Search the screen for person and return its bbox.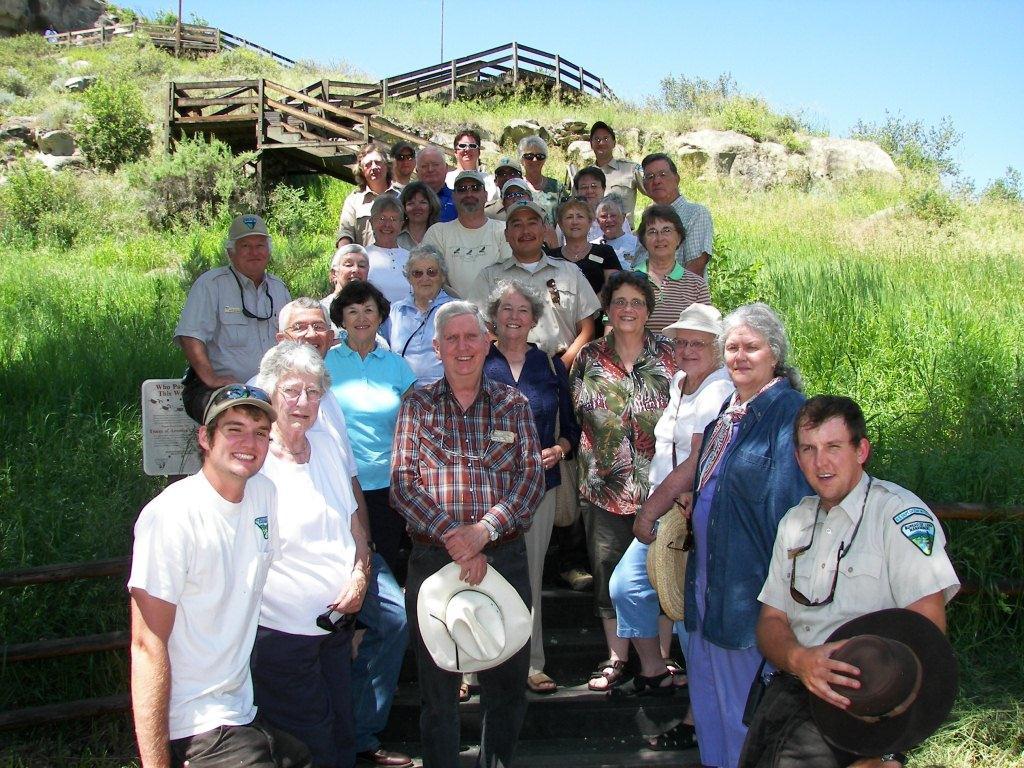
Found: Rect(126, 389, 292, 767).
